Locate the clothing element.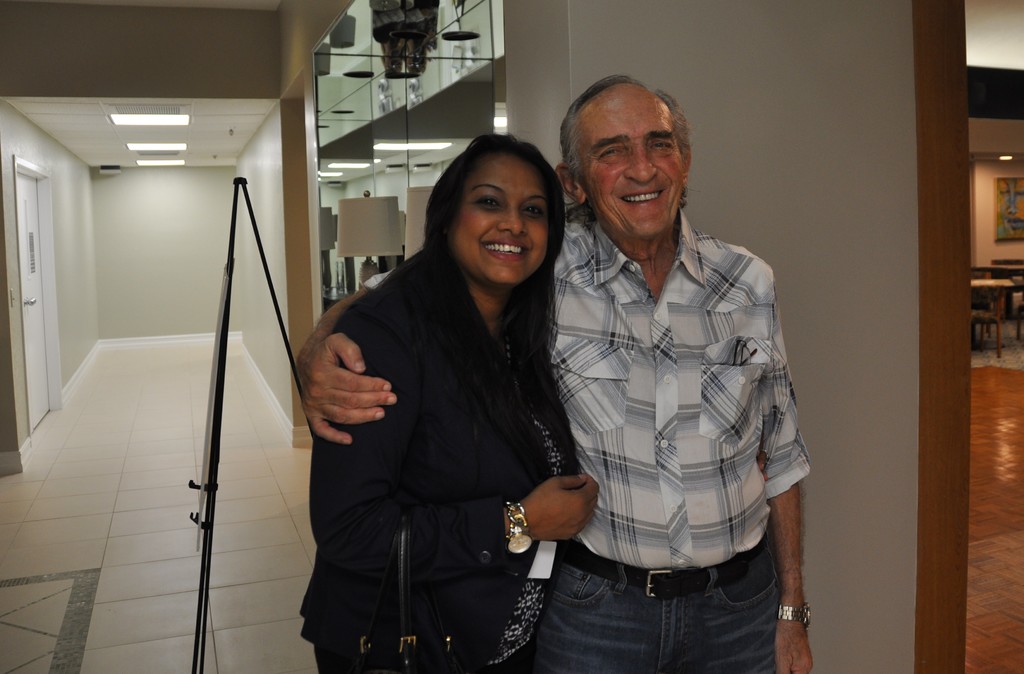
Element bbox: (left=299, top=256, right=580, bottom=673).
